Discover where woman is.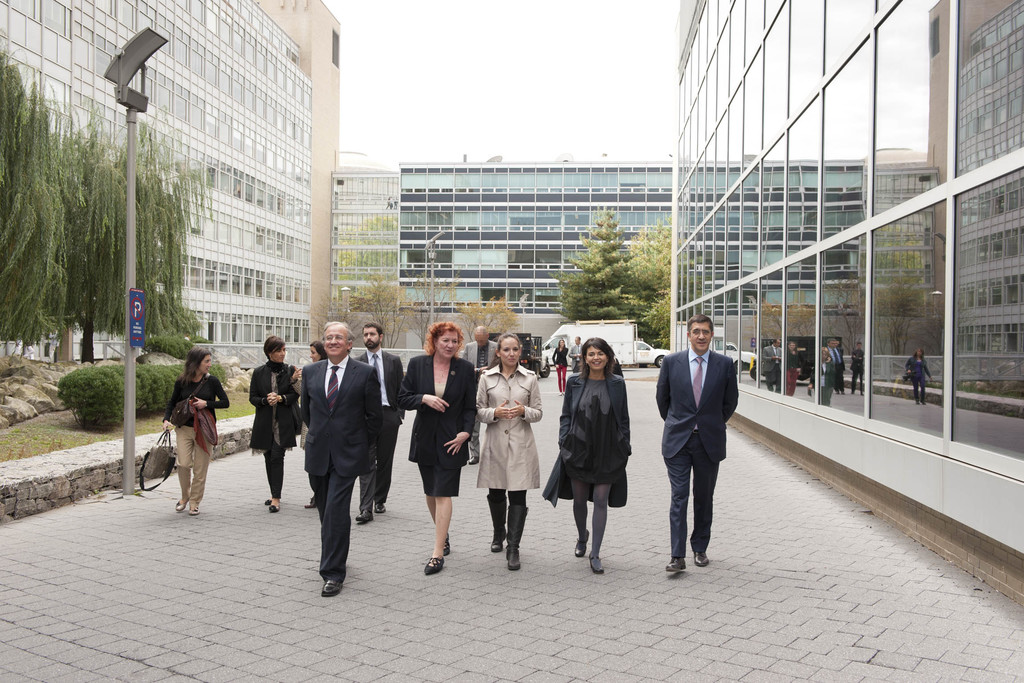
Discovered at region(472, 349, 543, 566).
